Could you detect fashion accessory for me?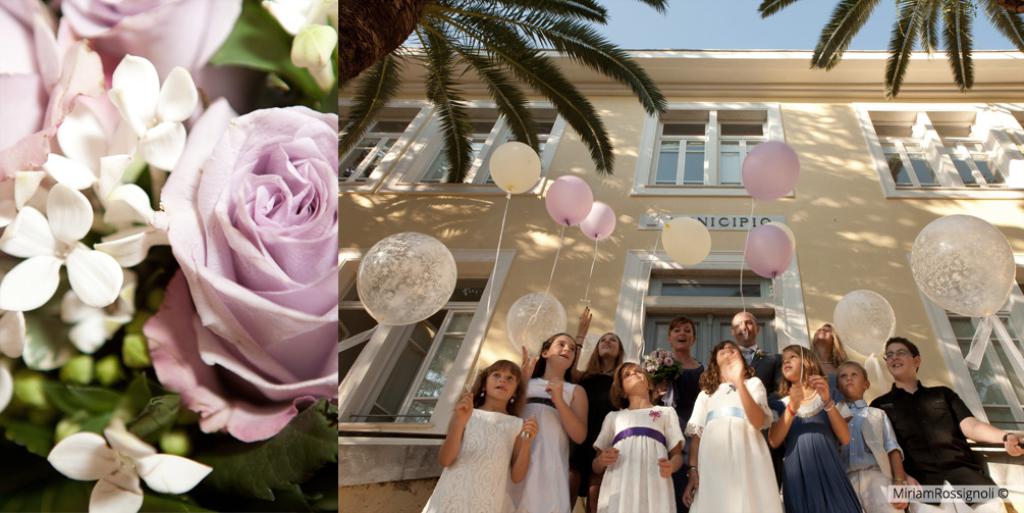
Detection result: (1002,428,1015,441).
